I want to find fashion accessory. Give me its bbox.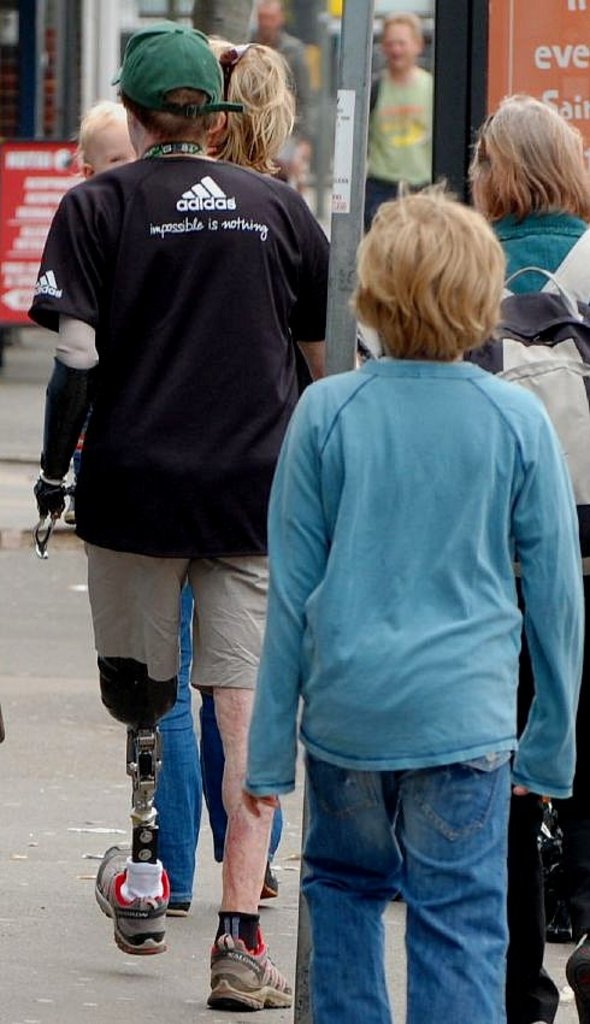
[90, 843, 175, 958].
